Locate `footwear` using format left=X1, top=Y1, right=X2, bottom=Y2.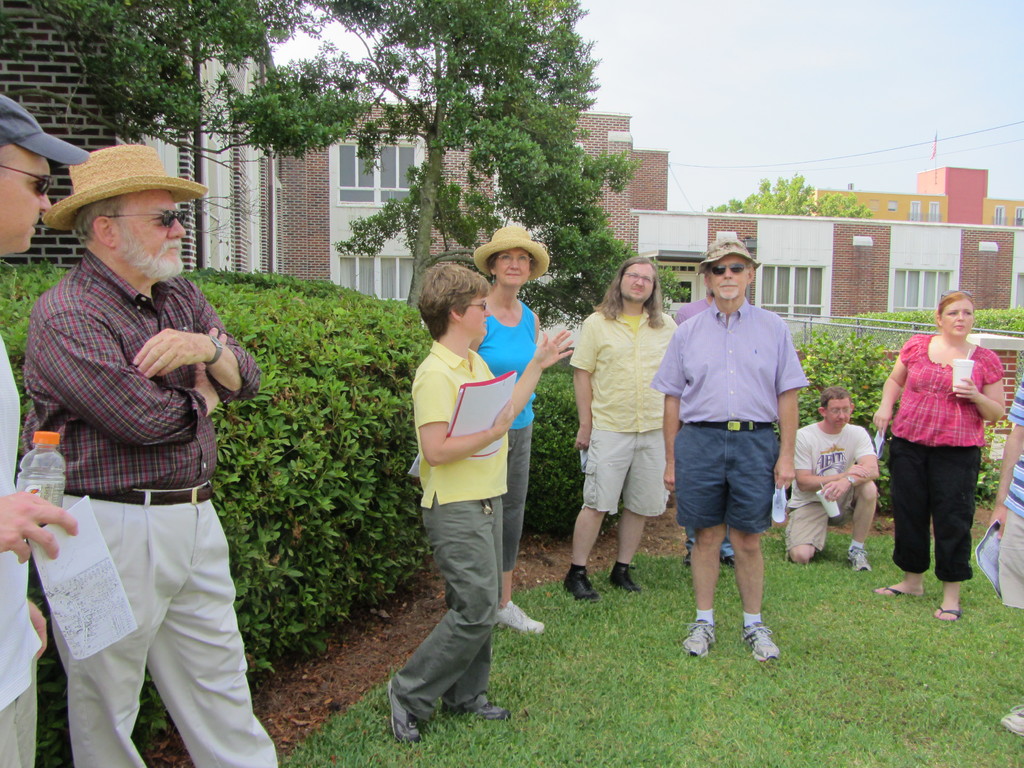
left=442, top=698, right=511, bottom=726.
